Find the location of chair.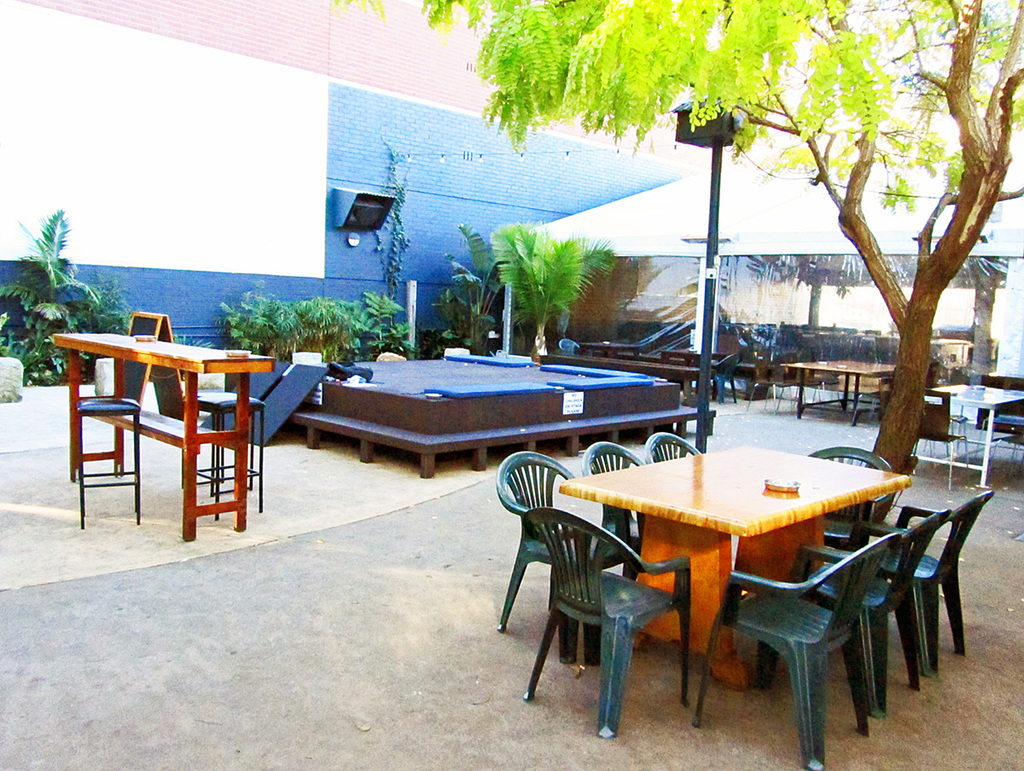
Location: (x1=689, y1=530, x2=895, y2=770).
